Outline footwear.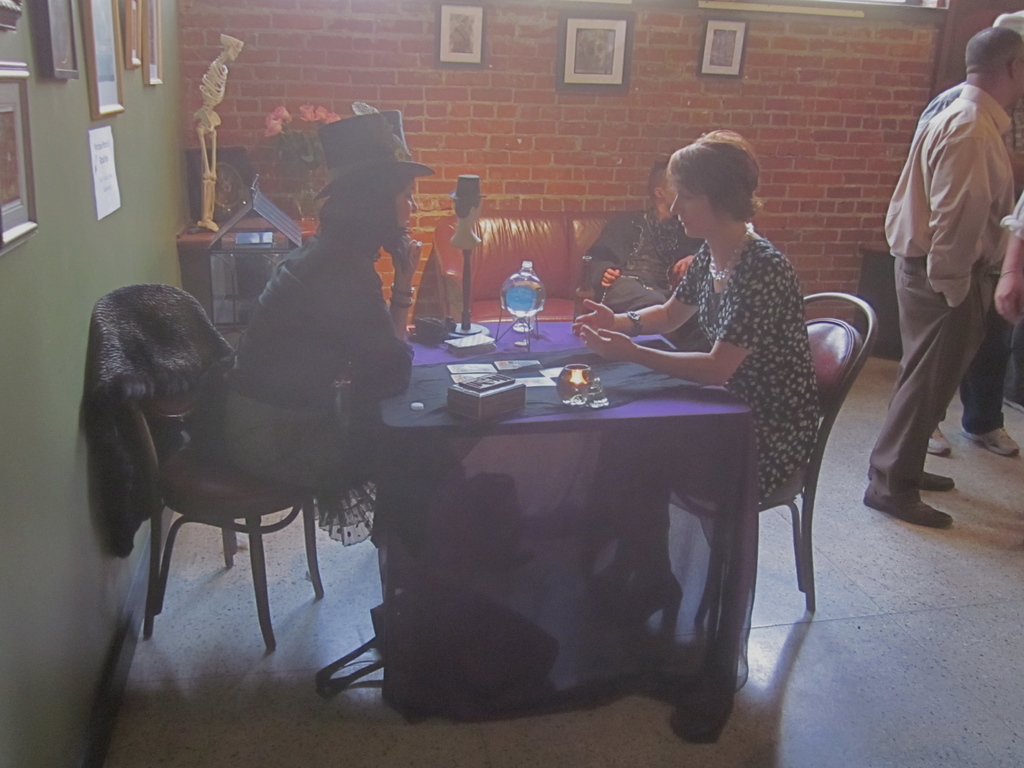
Outline: x1=925, y1=440, x2=947, y2=461.
